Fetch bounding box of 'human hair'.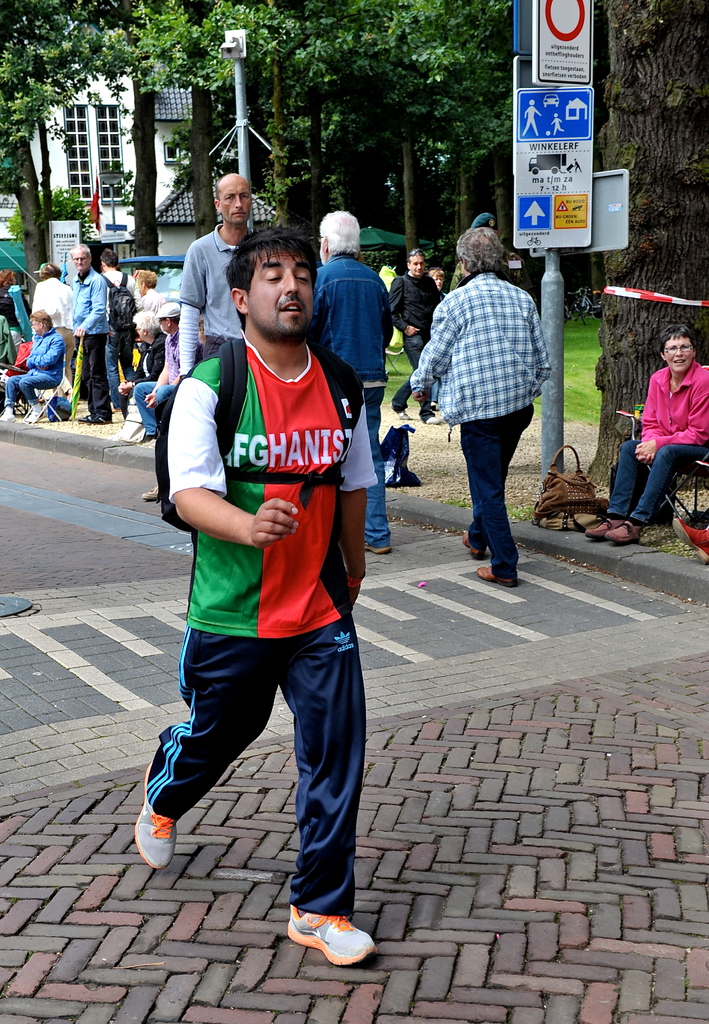
Bbox: bbox(165, 317, 179, 326).
